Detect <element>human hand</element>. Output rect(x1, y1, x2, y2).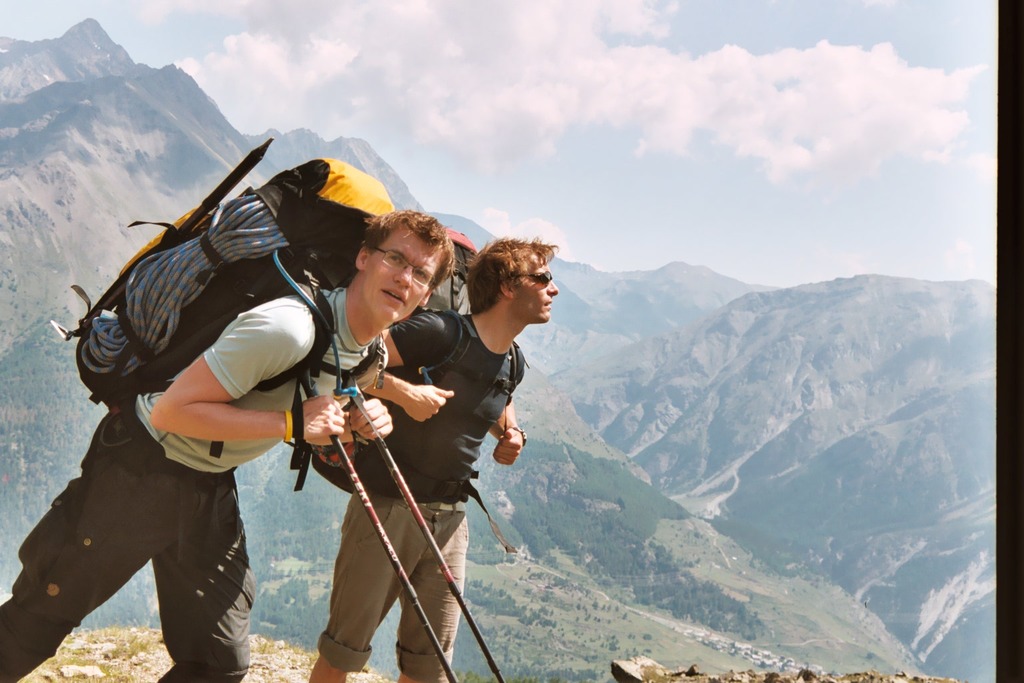
rect(490, 426, 525, 466).
